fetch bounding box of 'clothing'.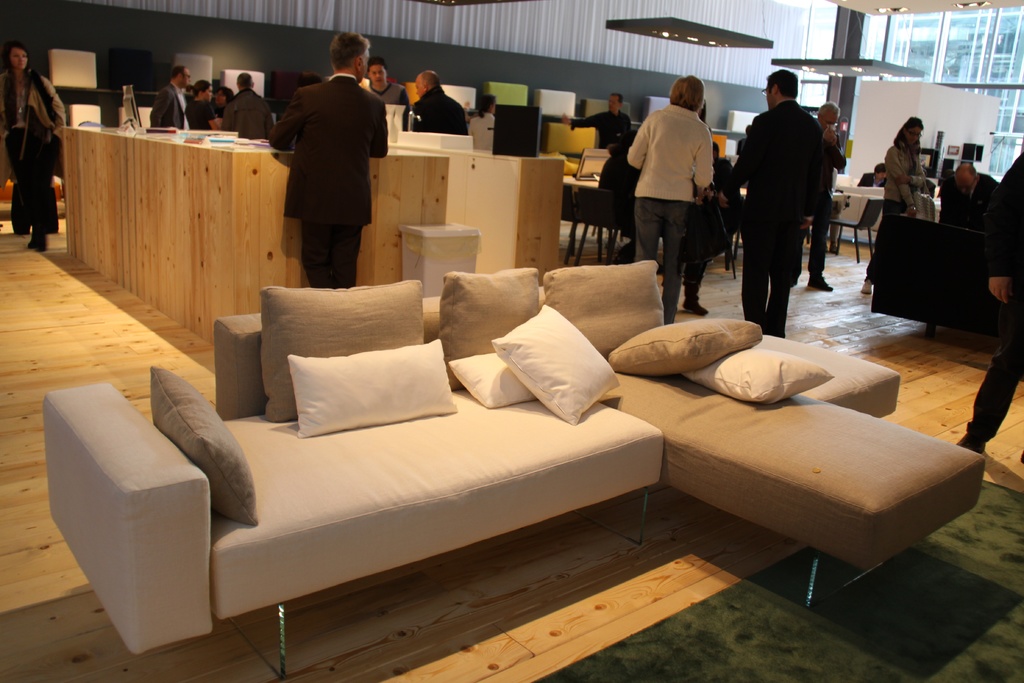
Bbox: region(621, 97, 719, 320).
